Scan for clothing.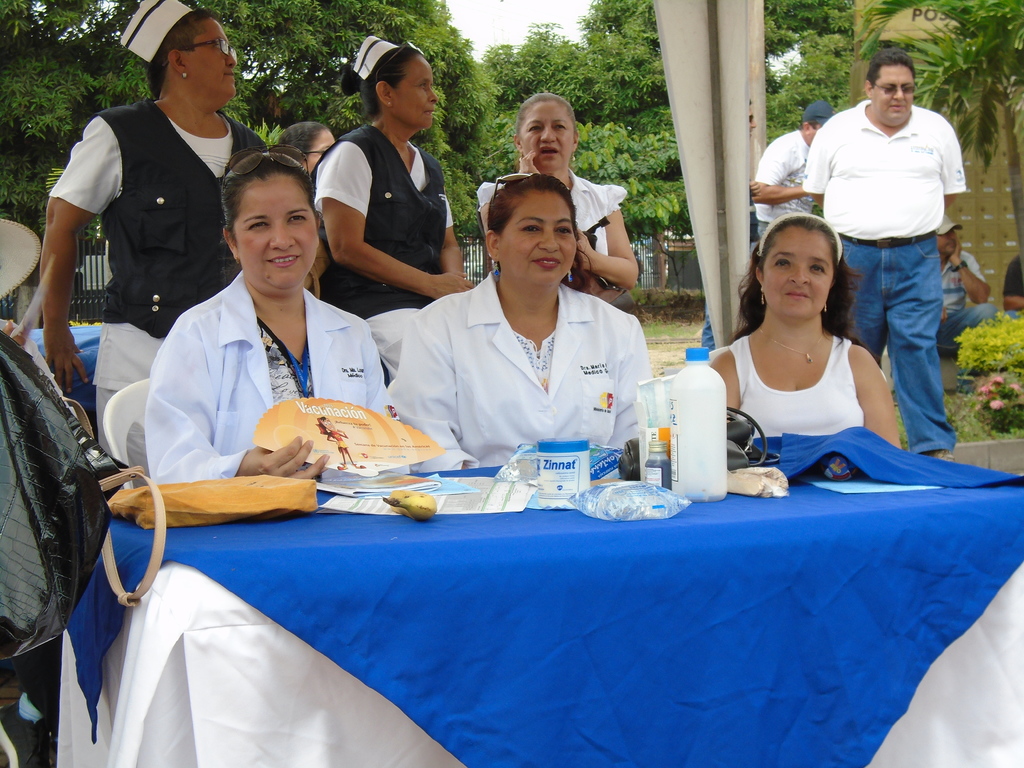
Scan result: Rect(42, 95, 275, 434).
